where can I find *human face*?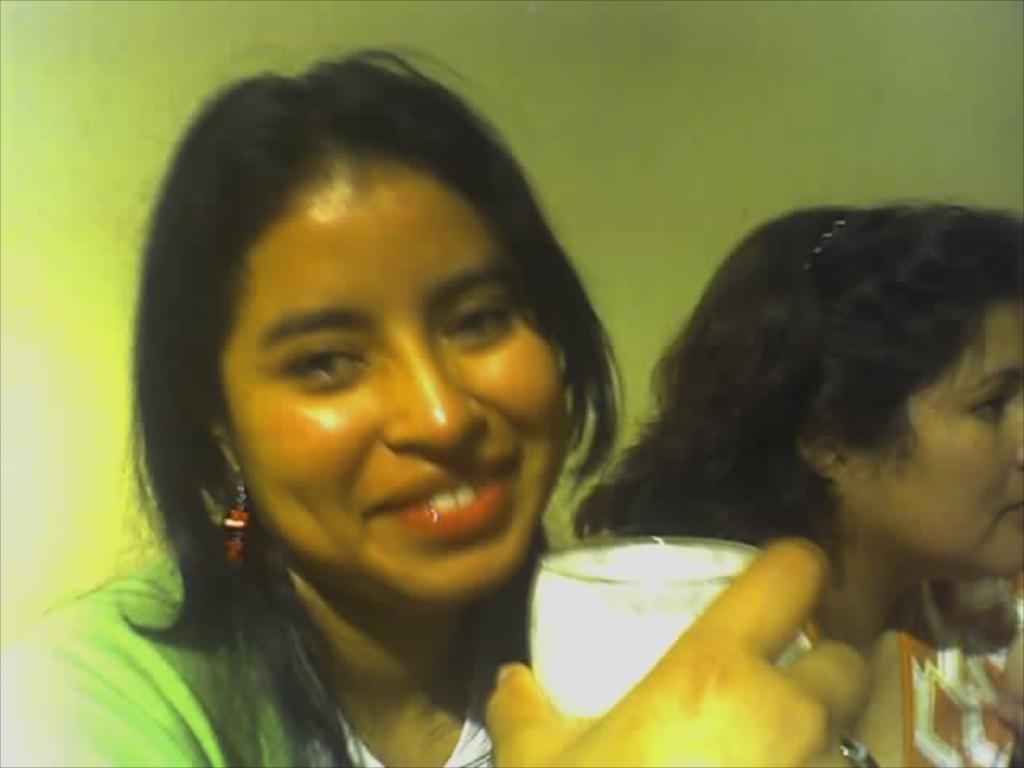
You can find it at (221, 163, 568, 602).
